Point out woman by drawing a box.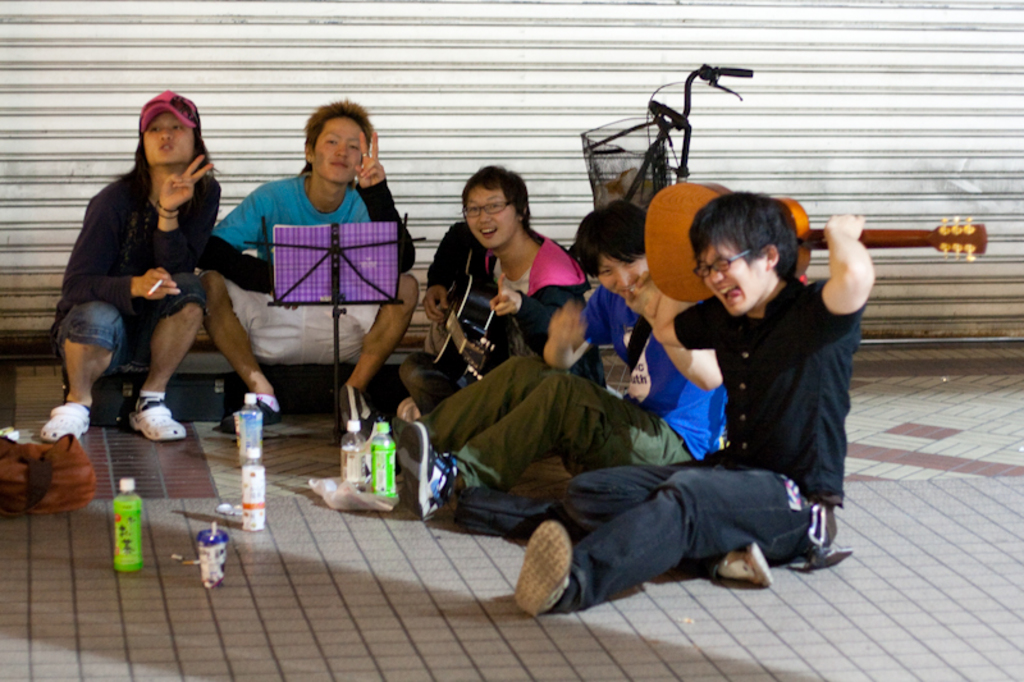
x1=49 y1=95 x2=264 y2=448.
